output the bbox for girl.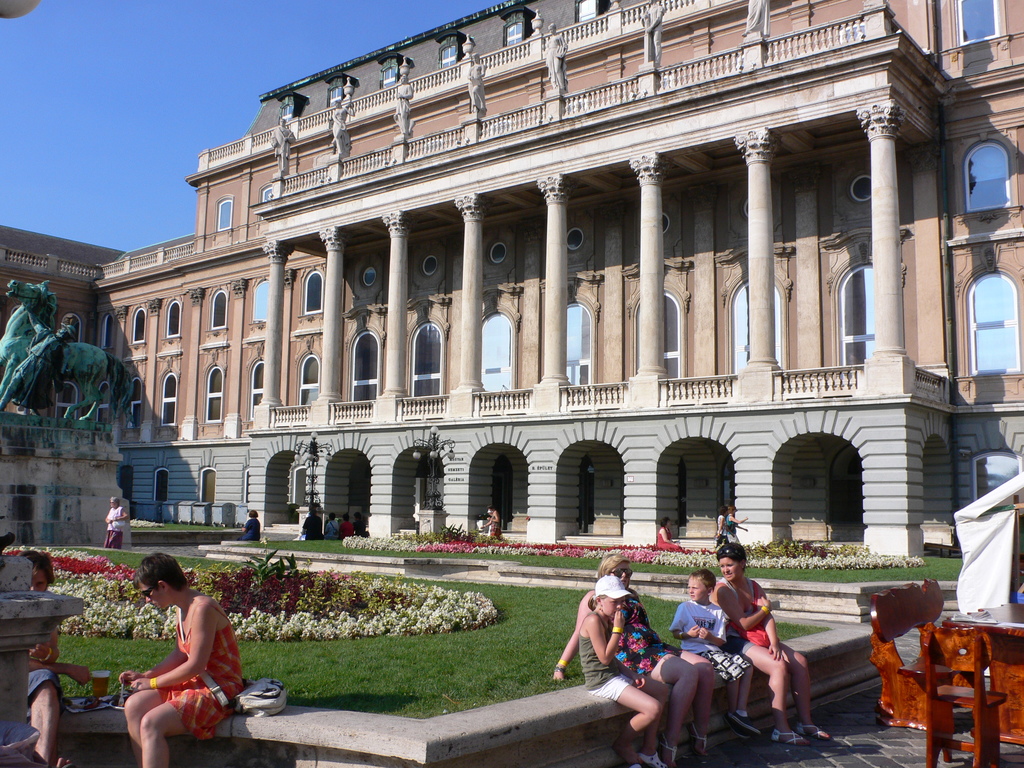
x1=579 y1=570 x2=680 y2=760.
